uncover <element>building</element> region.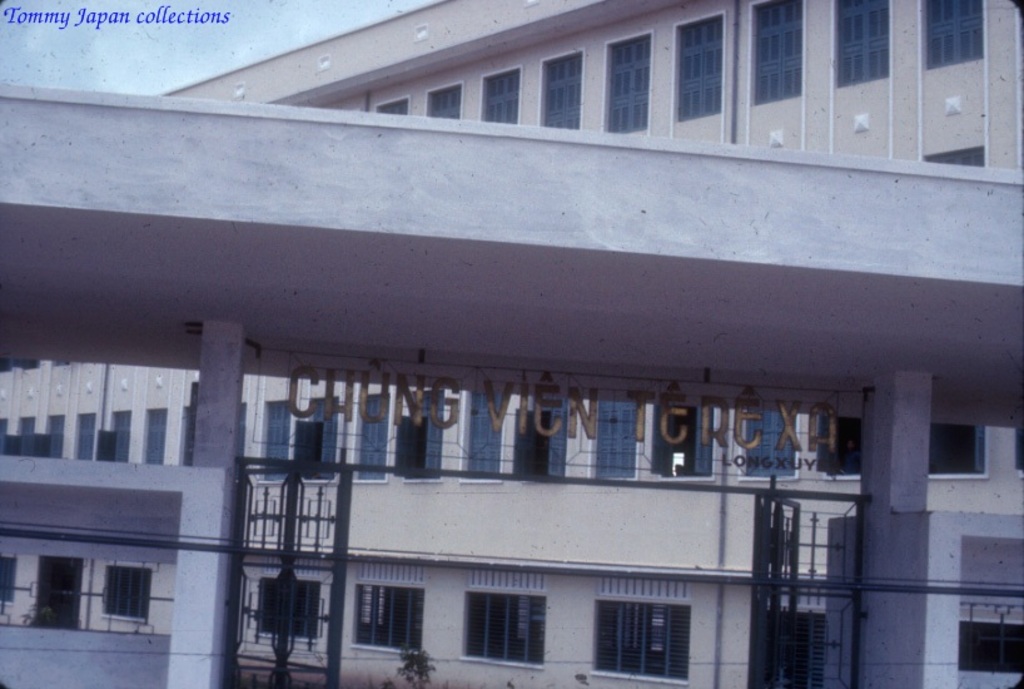
Uncovered: box=[0, 0, 1023, 688].
